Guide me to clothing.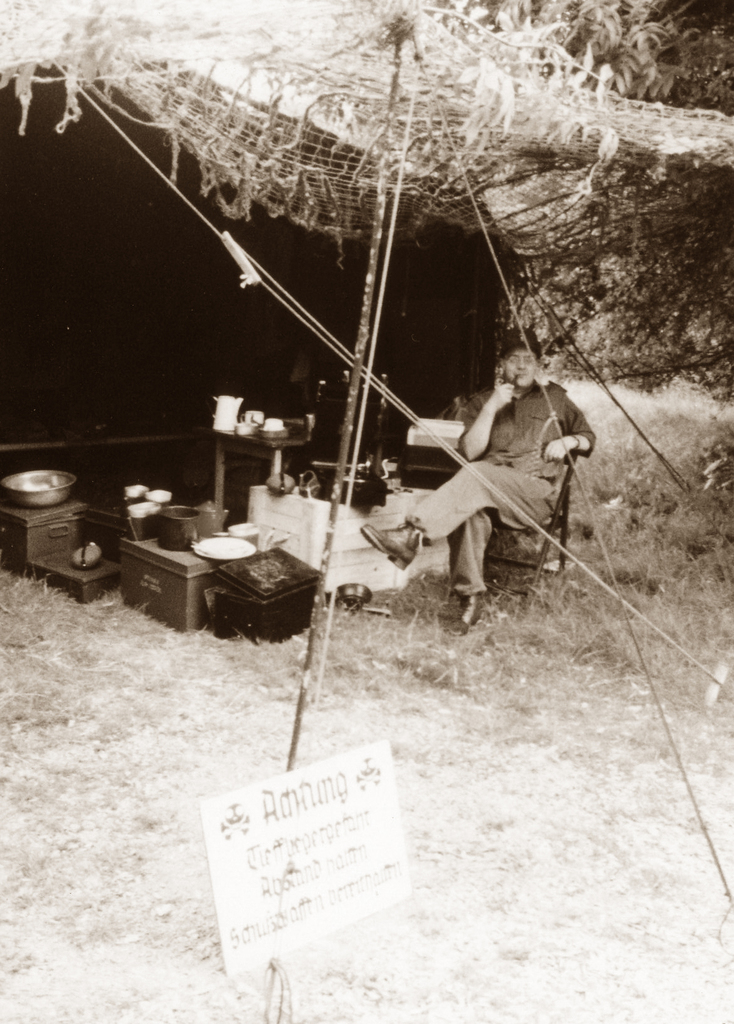
Guidance: {"x1": 411, "y1": 353, "x2": 594, "y2": 581}.
